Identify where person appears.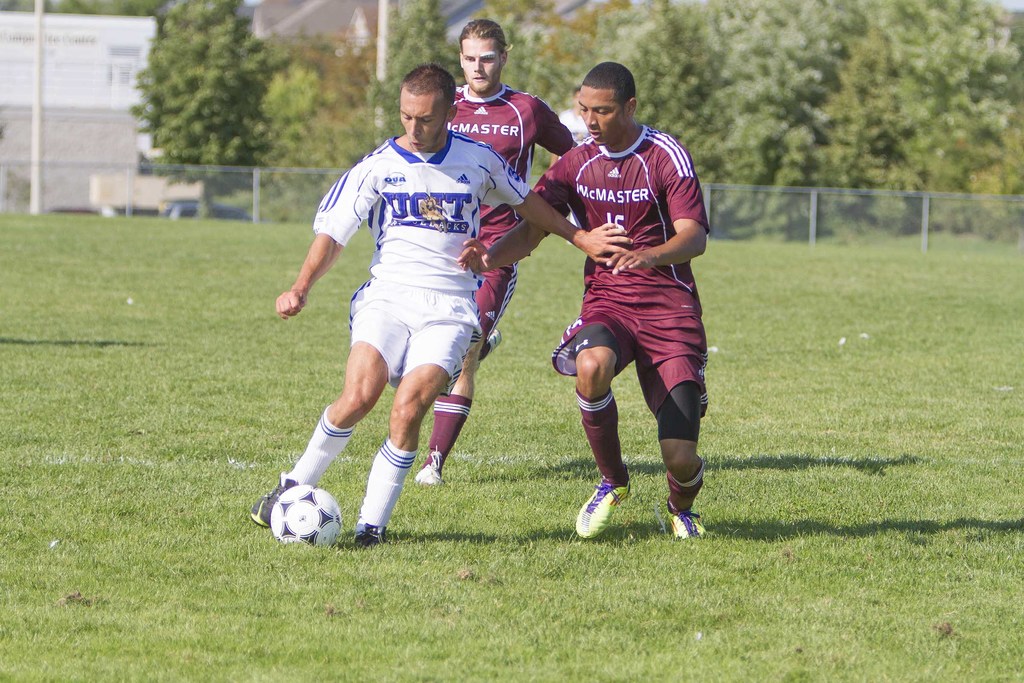
Appears at <box>281,70,633,538</box>.
